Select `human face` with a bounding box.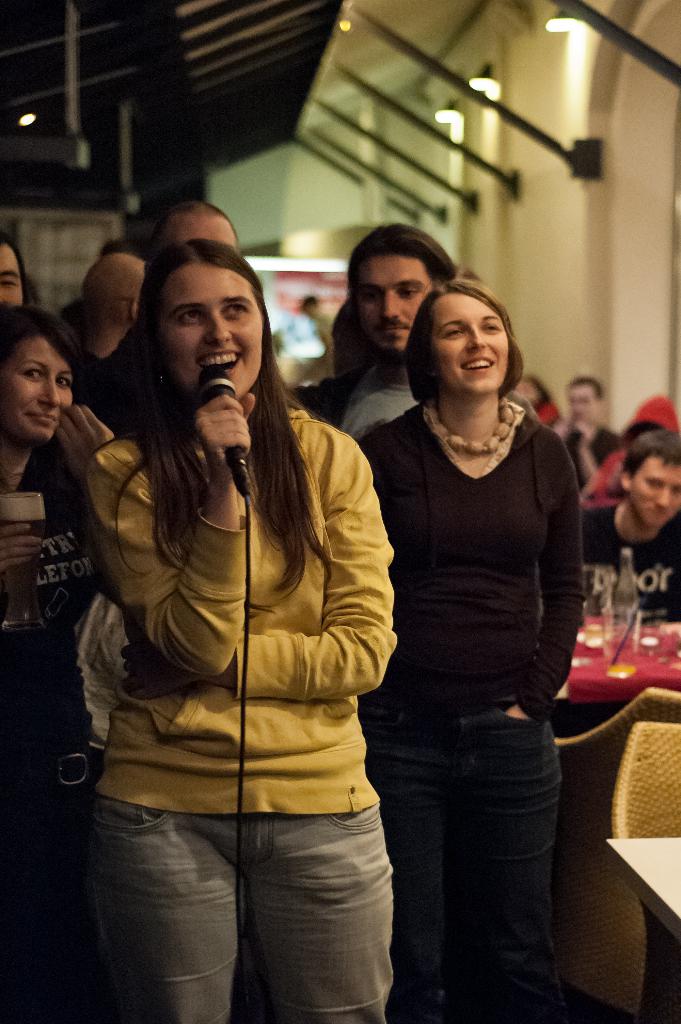
locate(431, 295, 509, 394).
